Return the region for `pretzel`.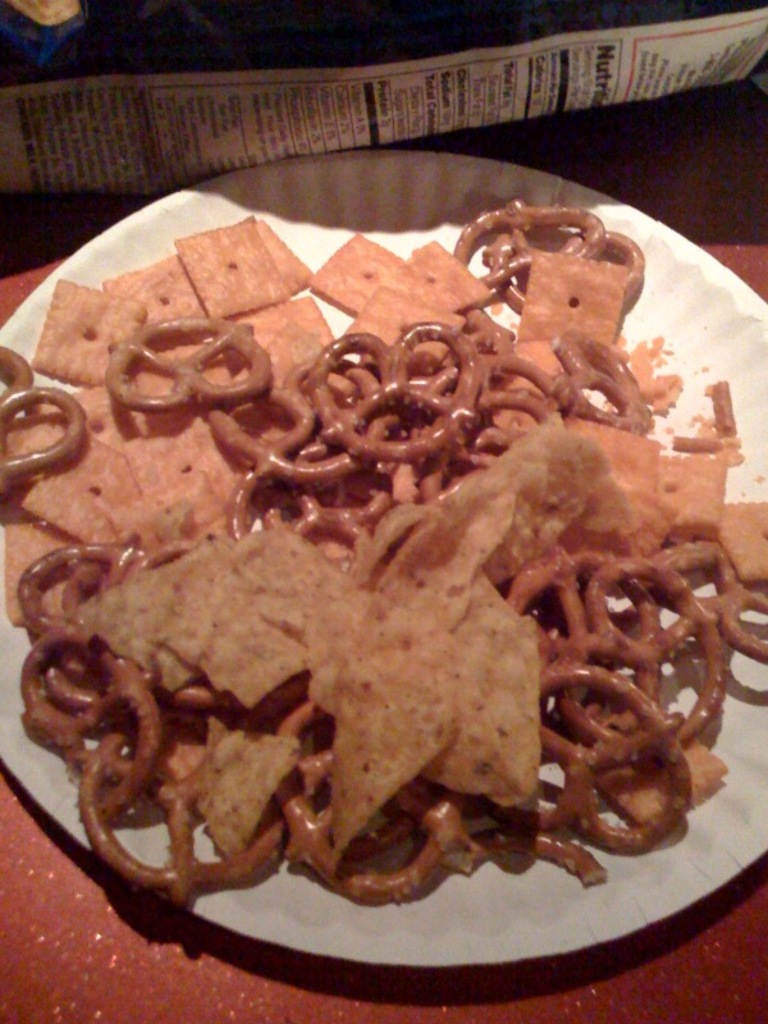
BBox(0, 339, 91, 495).
